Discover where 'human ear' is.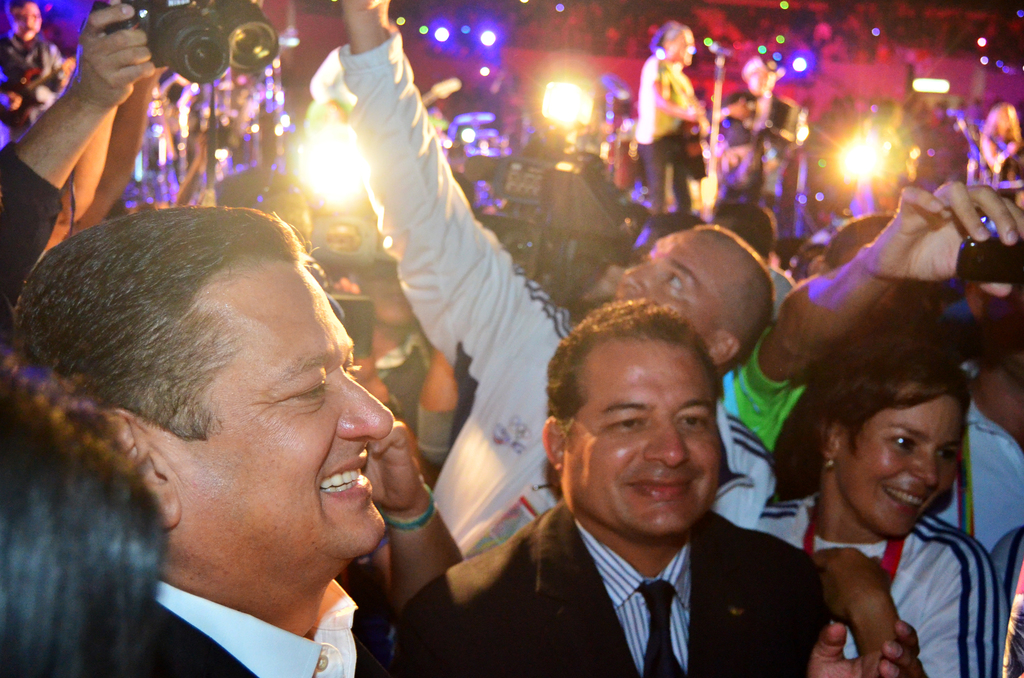
Discovered at pyautogui.locateOnScreen(707, 333, 742, 359).
